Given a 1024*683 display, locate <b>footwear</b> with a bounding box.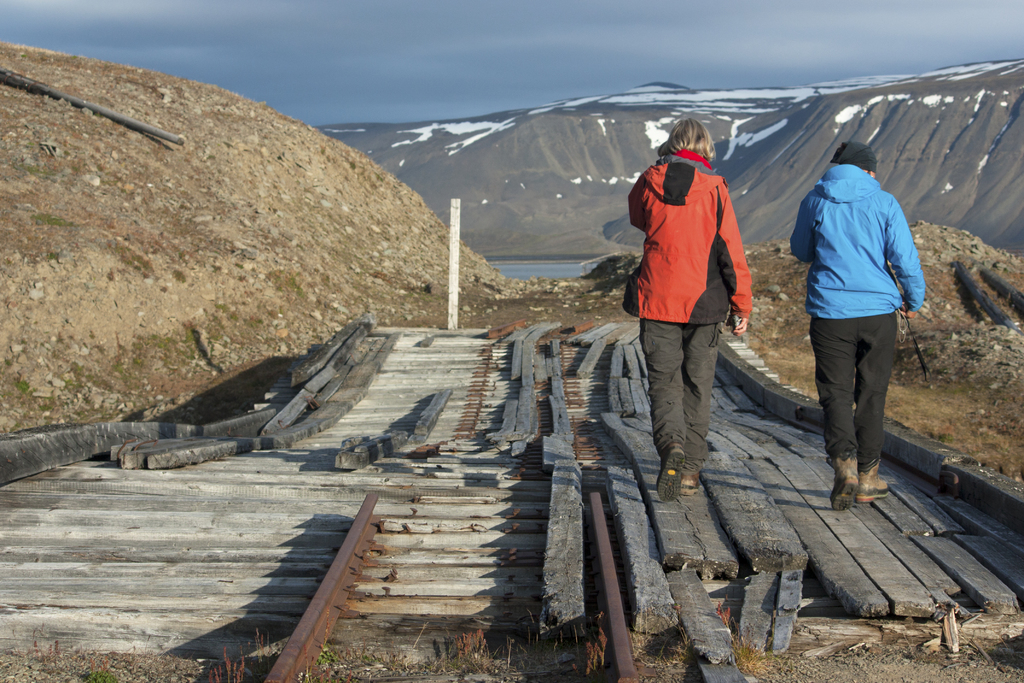
Located: 679, 472, 703, 495.
